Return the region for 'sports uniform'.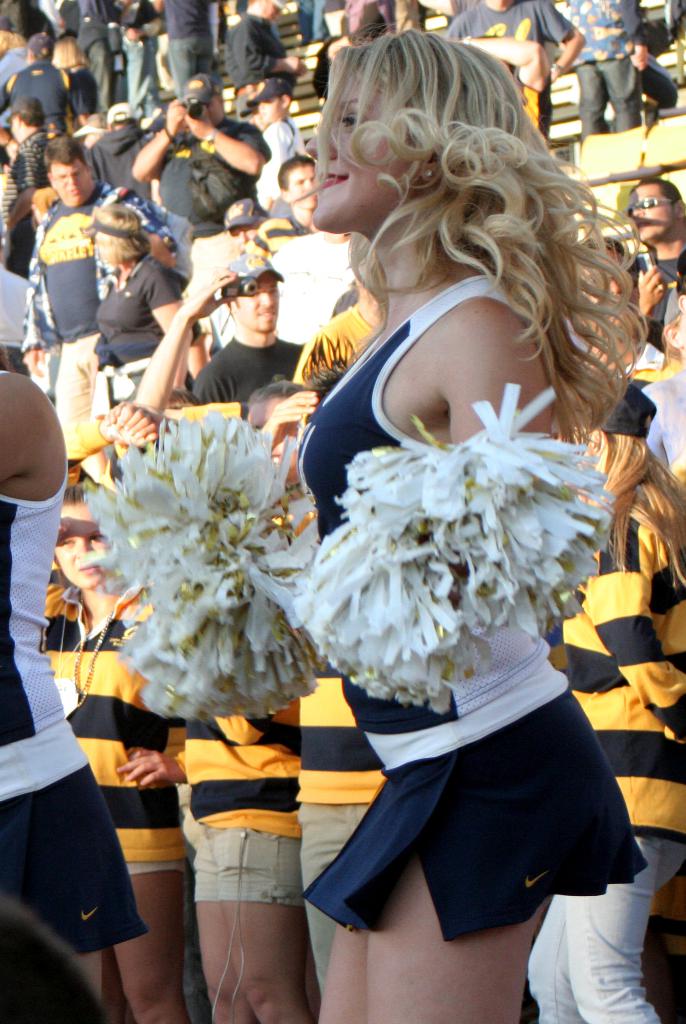
bbox=[83, 245, 191, 349].
